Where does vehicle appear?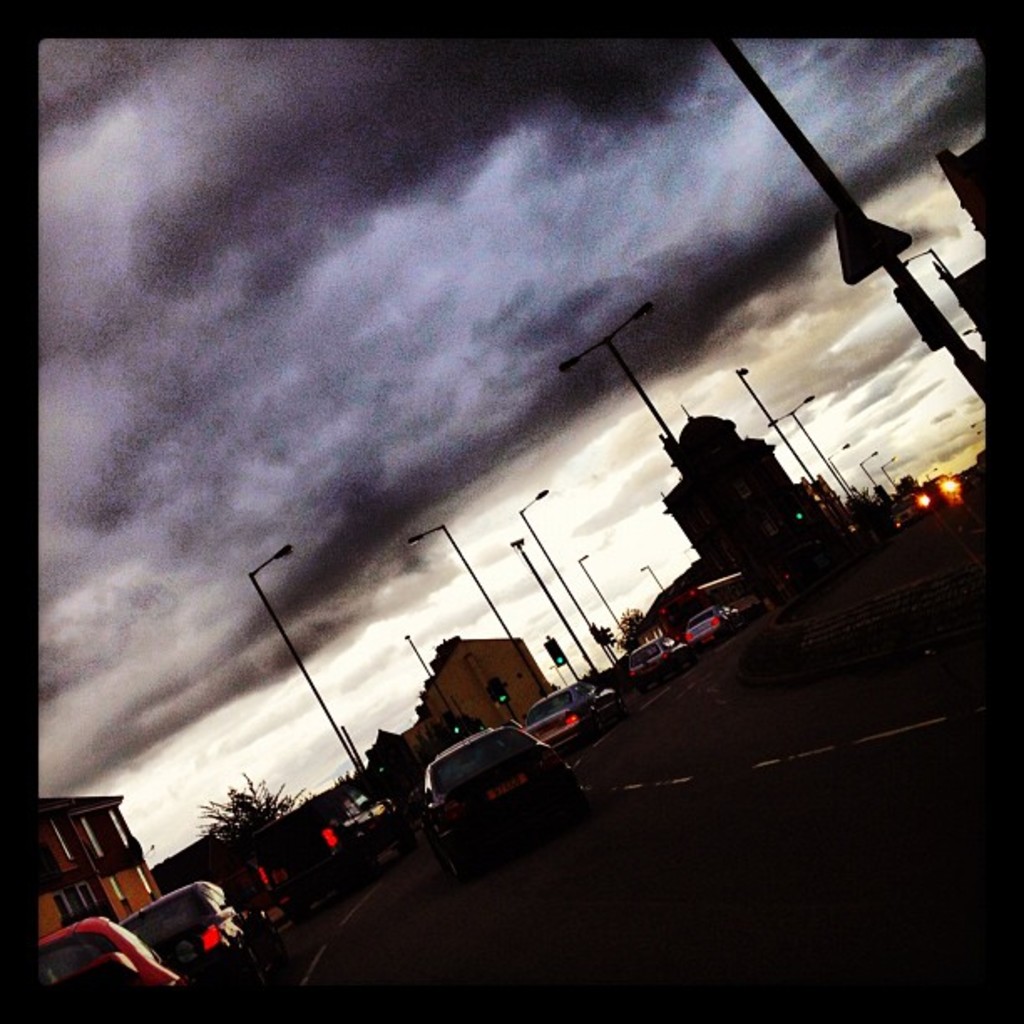
Appears at detection(30, 915, 181, 1007).
